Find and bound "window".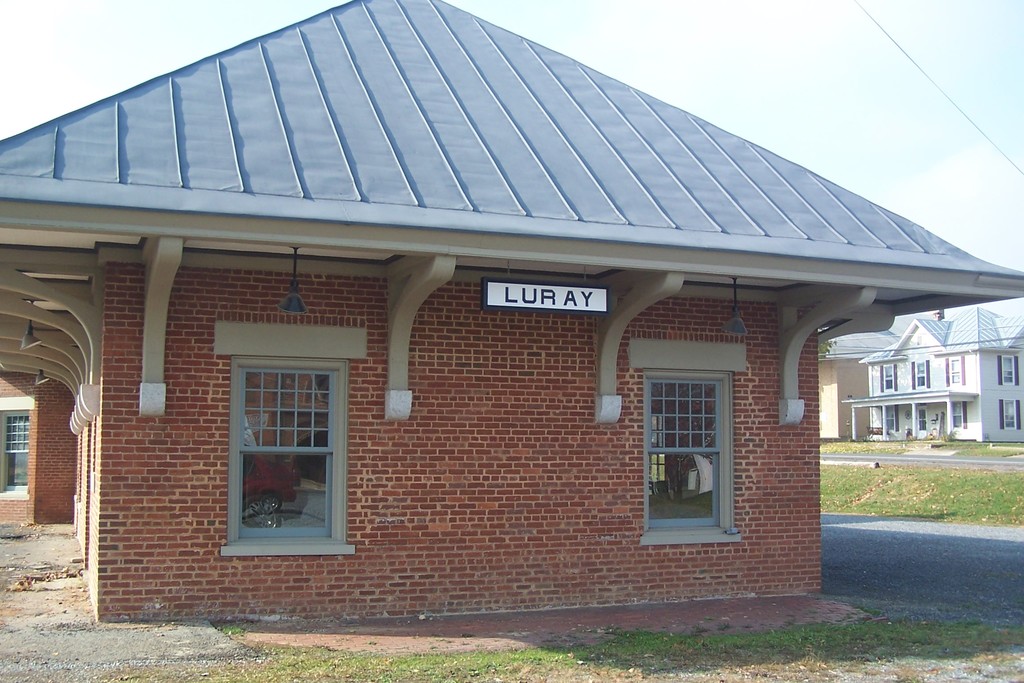
Bound: box=[1003, 402, 1018, 431].
